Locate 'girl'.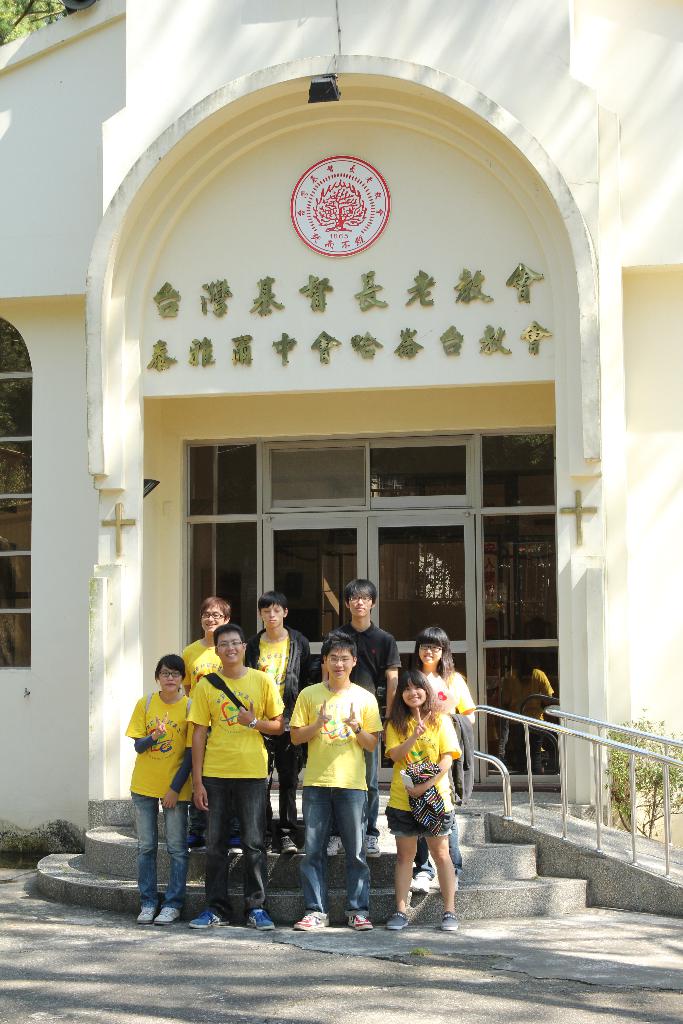
Bounding box: [384, 668, 464, 934].
